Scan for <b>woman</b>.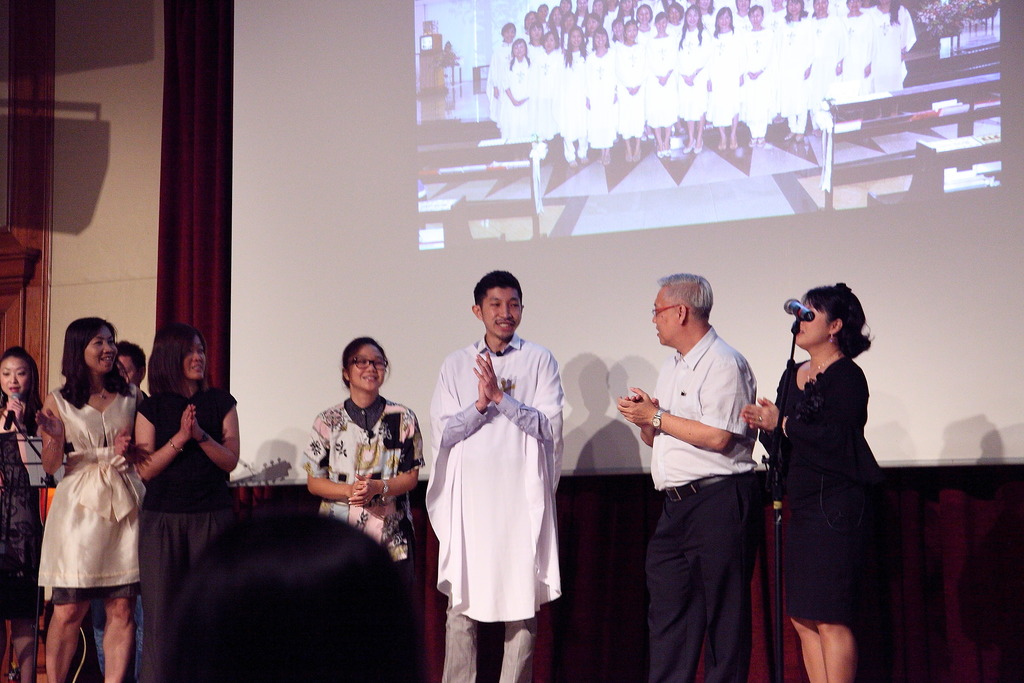
Scan result: [304,331,425,682].
